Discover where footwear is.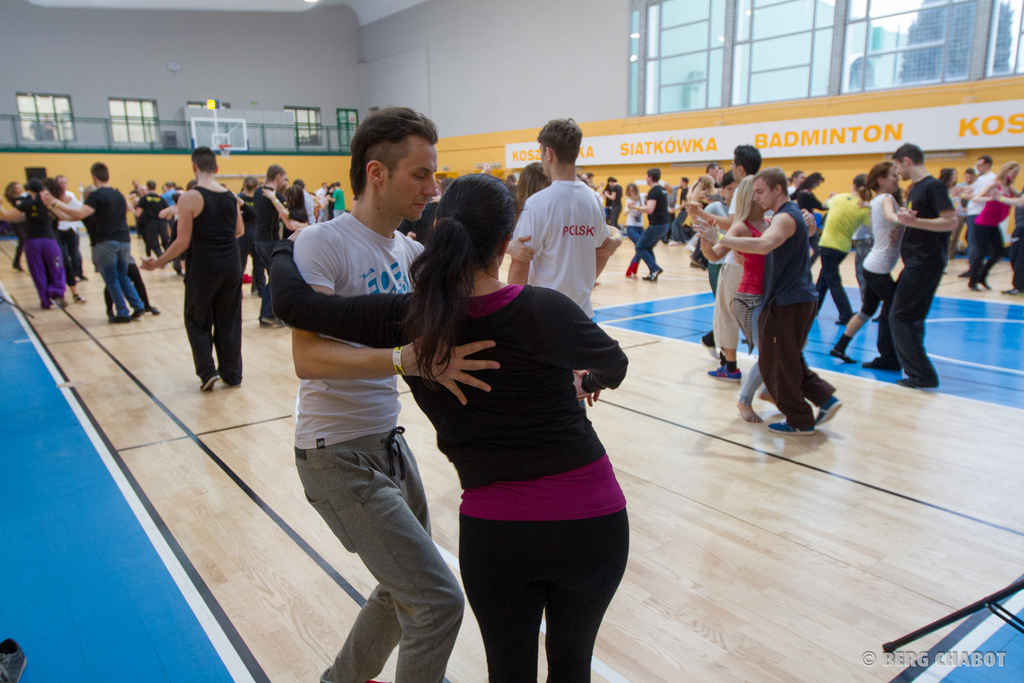
Discovered at (x1=115, y1=315, x2=130, y2=325).
